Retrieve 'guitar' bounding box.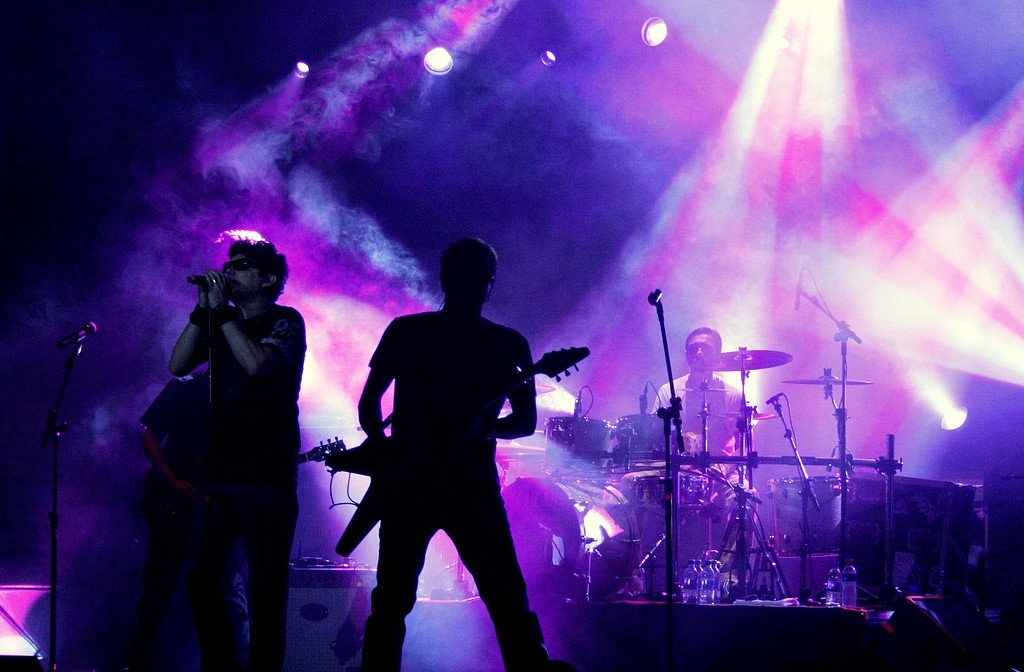
Bounding box: x1=320, y1=346, x2=590, y2=561.
